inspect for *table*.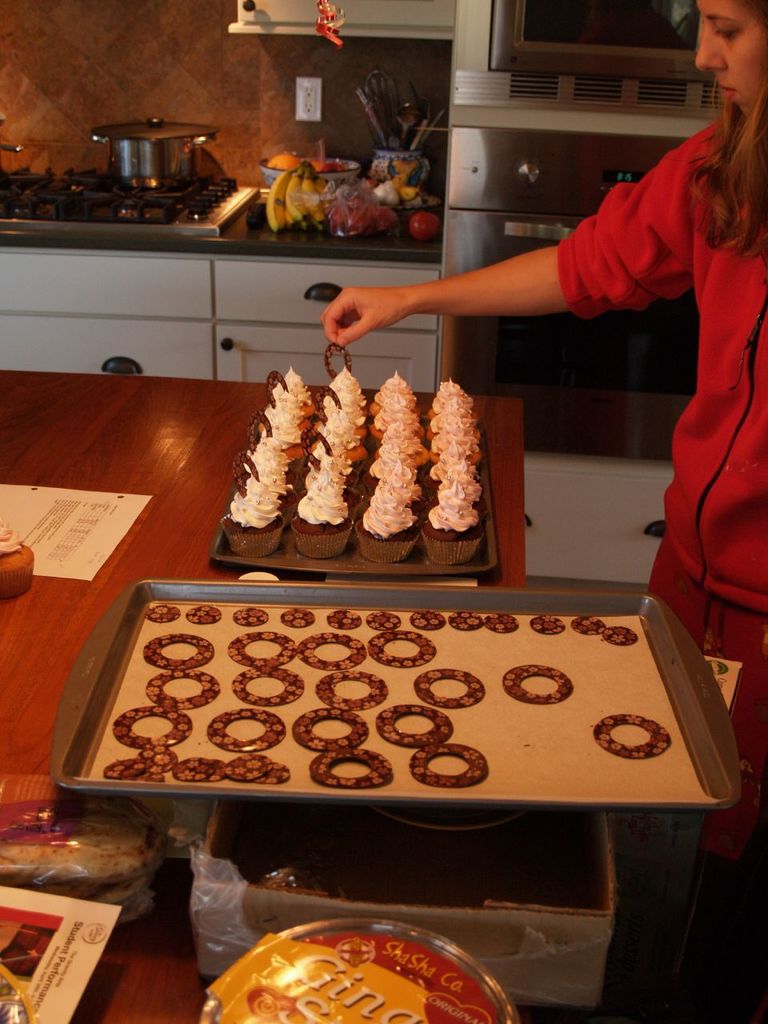
Inspection: <region>0, 359, 599, 1023</region>.
